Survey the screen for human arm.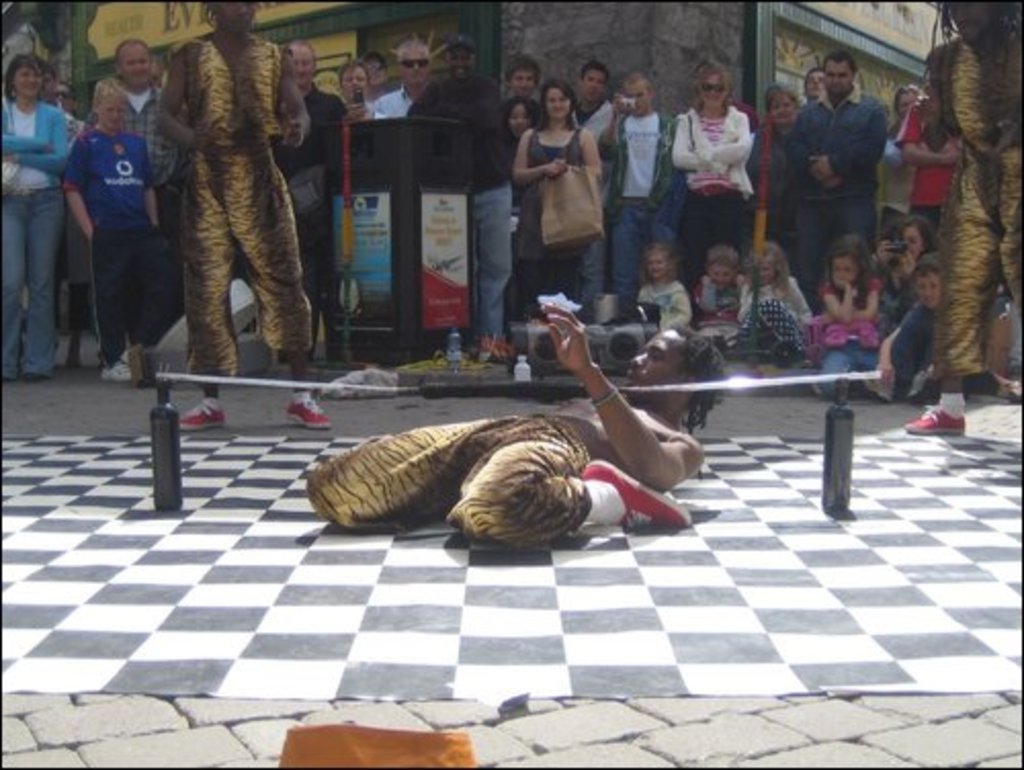
Survey found: box=[870, 231, 891, 274].
